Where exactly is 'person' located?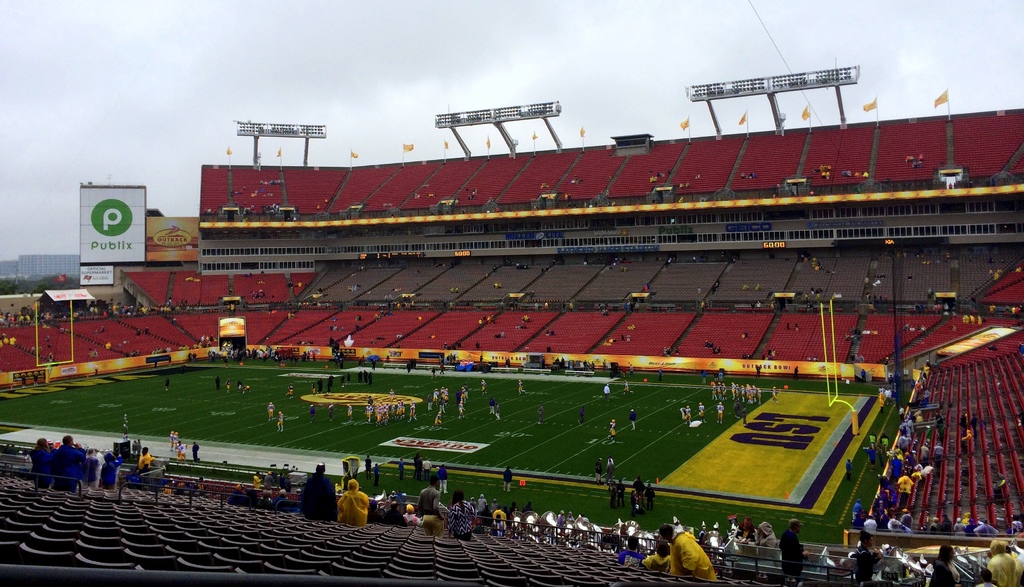
Its bounding box is [269, 400, 273, 415].
